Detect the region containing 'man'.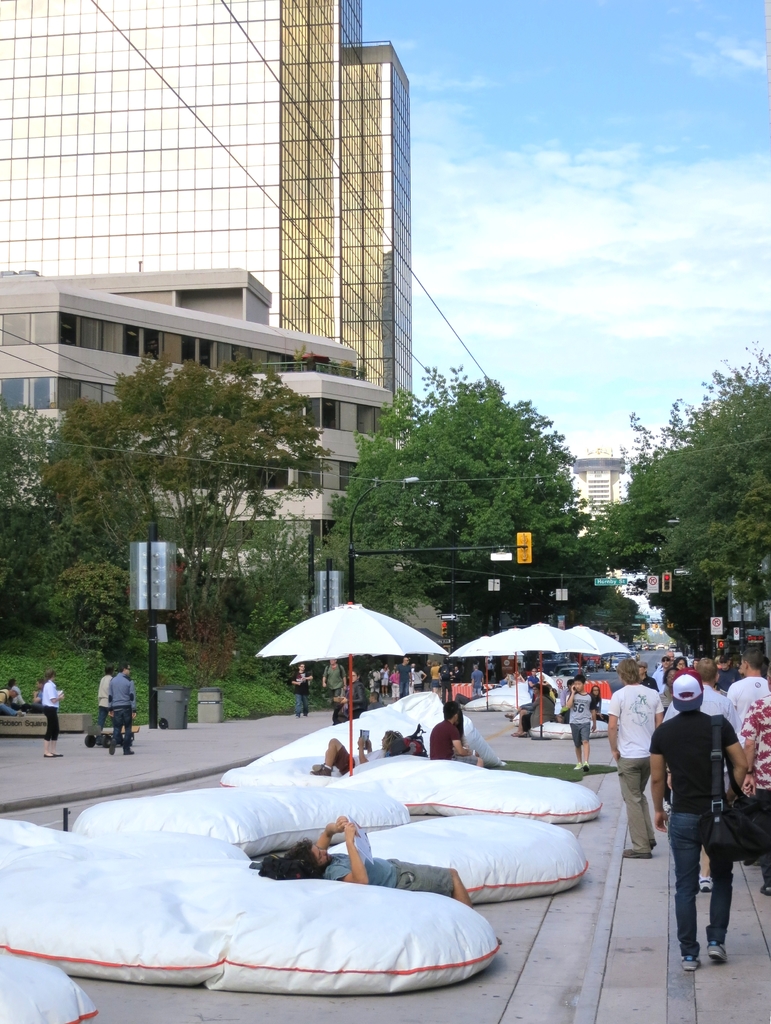
region(421, 661, 434, 689).
